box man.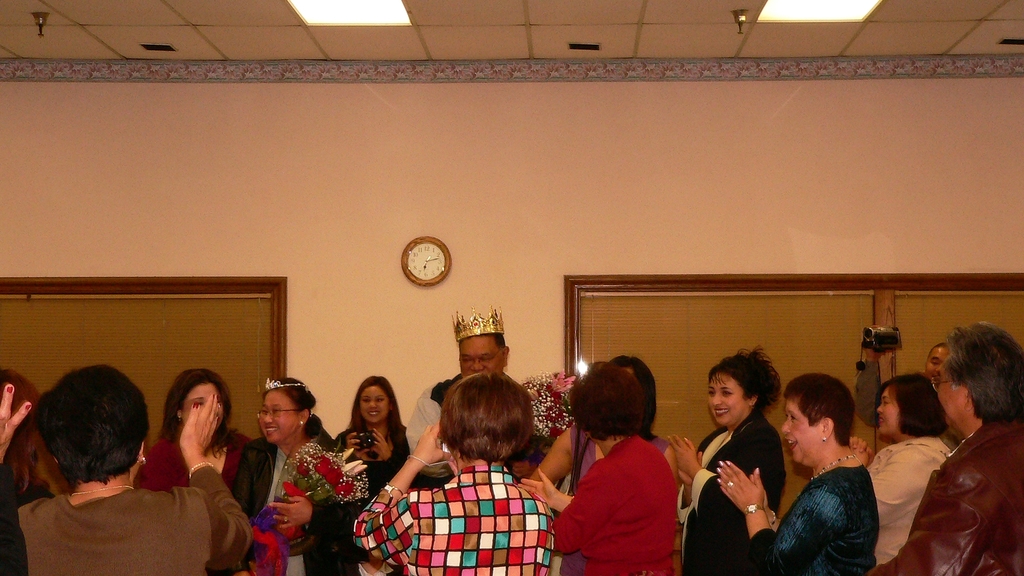
(871, 328, 1021, 575).
